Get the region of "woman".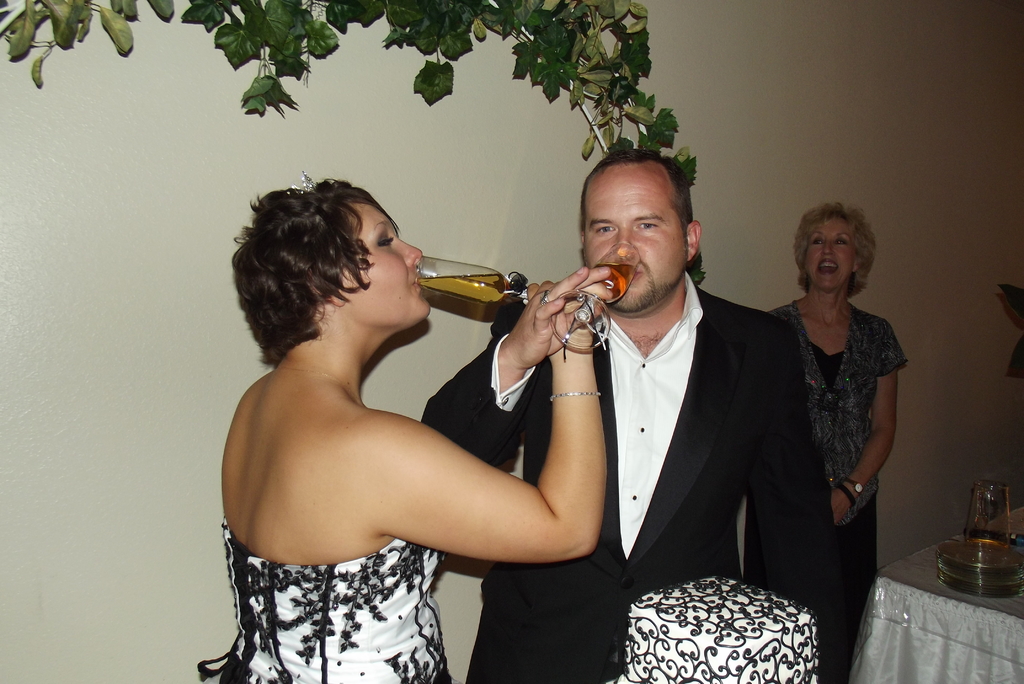
x1=751, y1=183, x2=910, y2=636.
